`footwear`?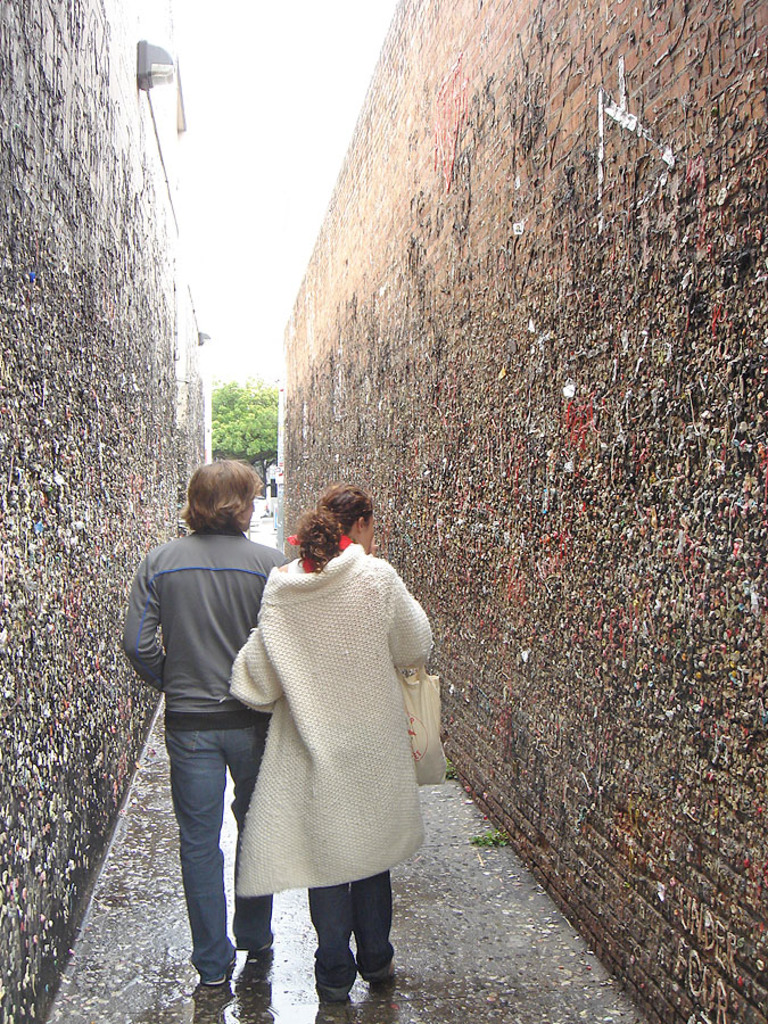
<box>319,981,357,1008</box>
